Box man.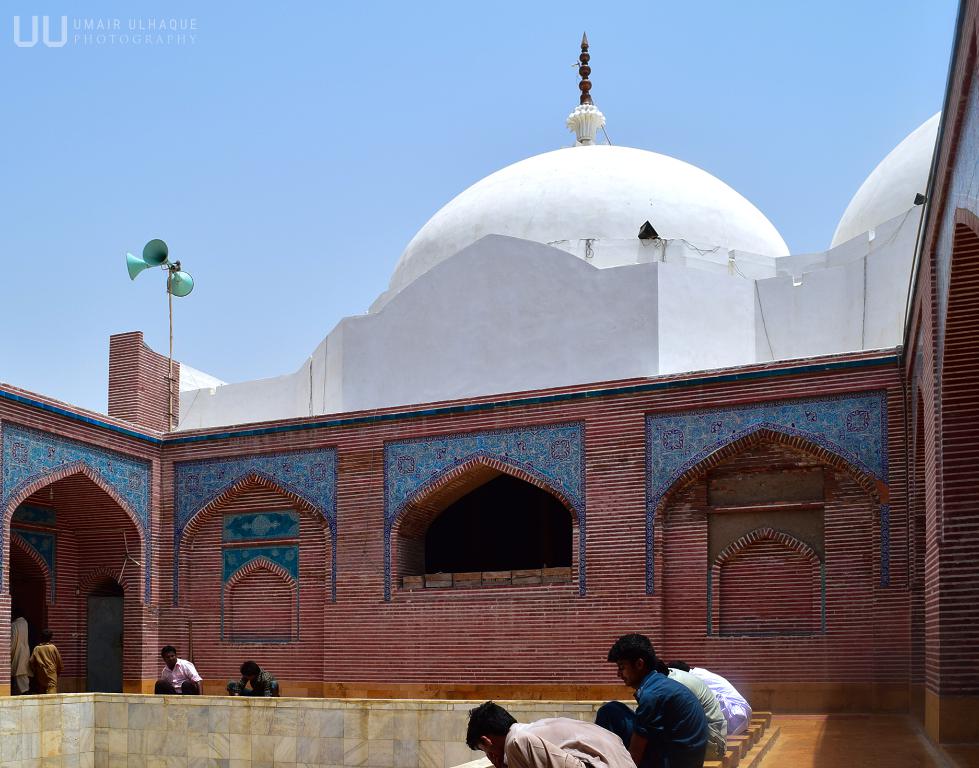
[x1=225, y1=662, x2=283, y2=701].
